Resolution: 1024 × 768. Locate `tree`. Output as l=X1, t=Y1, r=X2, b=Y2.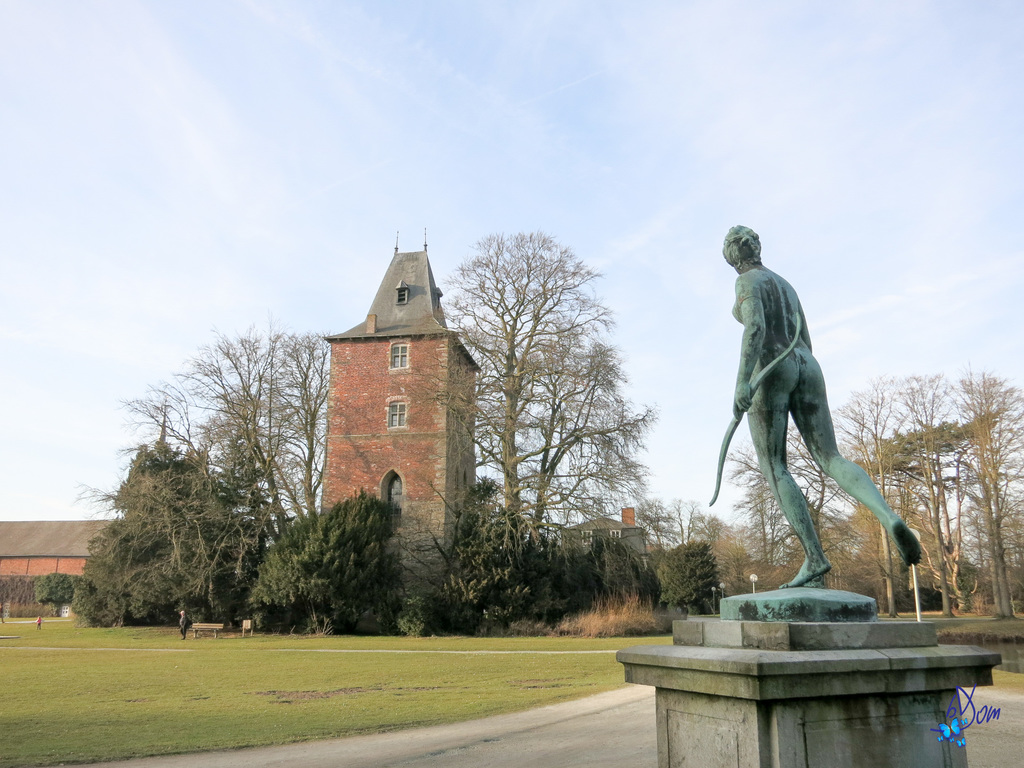
l=628, t=508, r=703, b=643.
